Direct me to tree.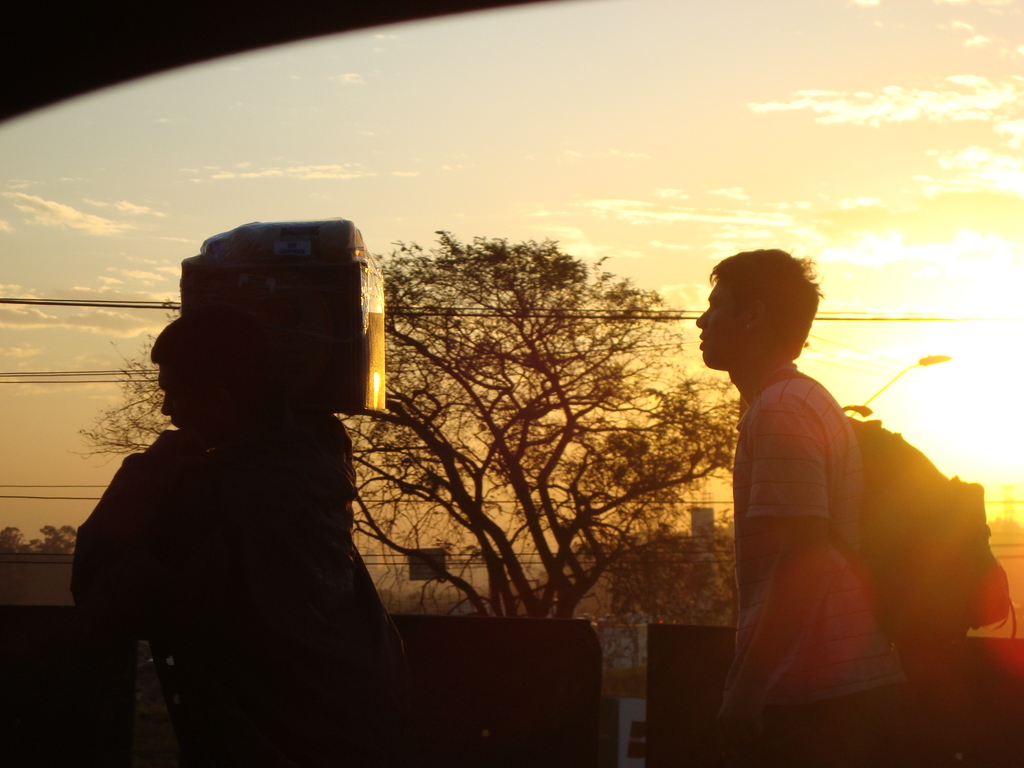
Direction: (left=69, top=223, right=745, bottom=626).
